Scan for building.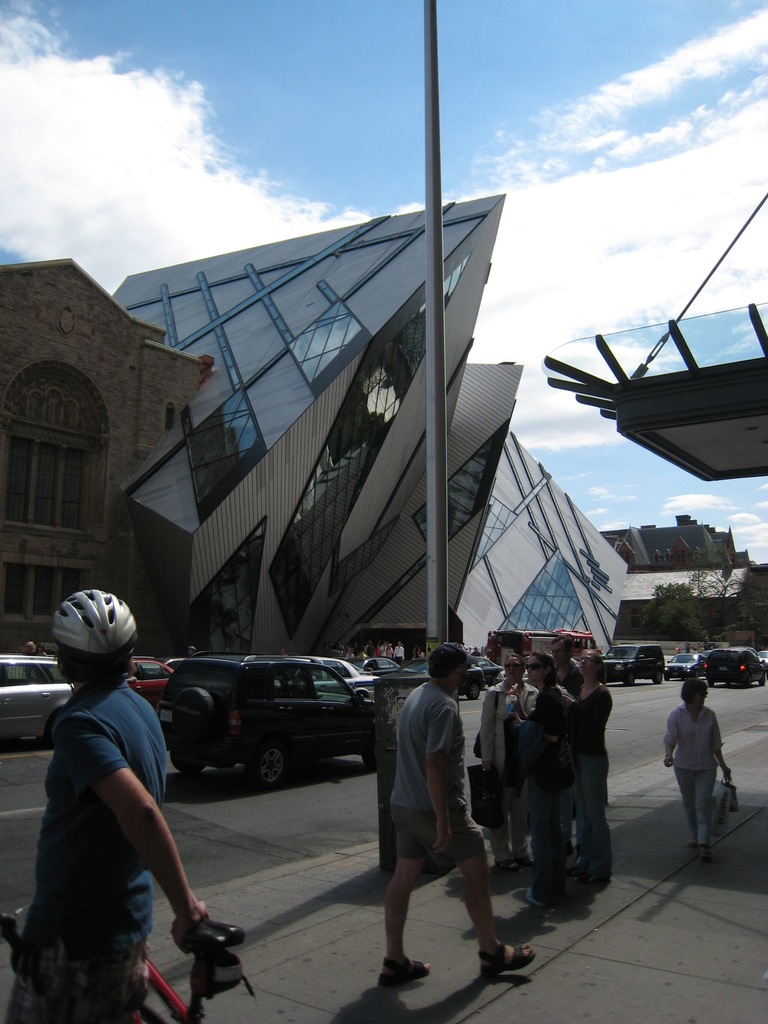
Scan result: crop(0, 196, 629, 658).
